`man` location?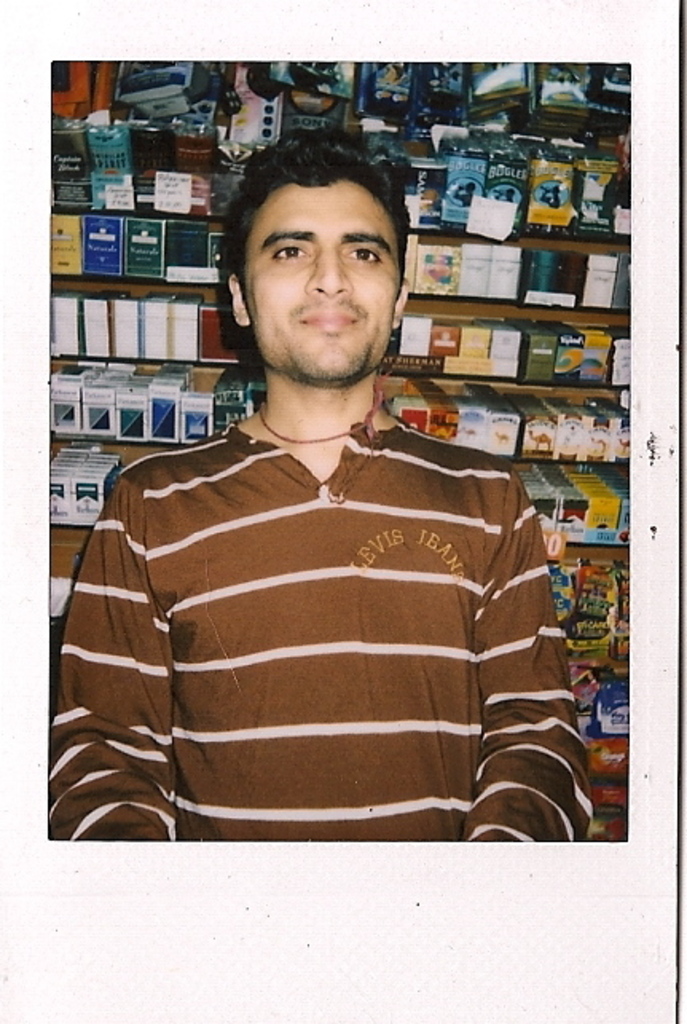
[x1=51, y1=142, x2=622, y2=834]
